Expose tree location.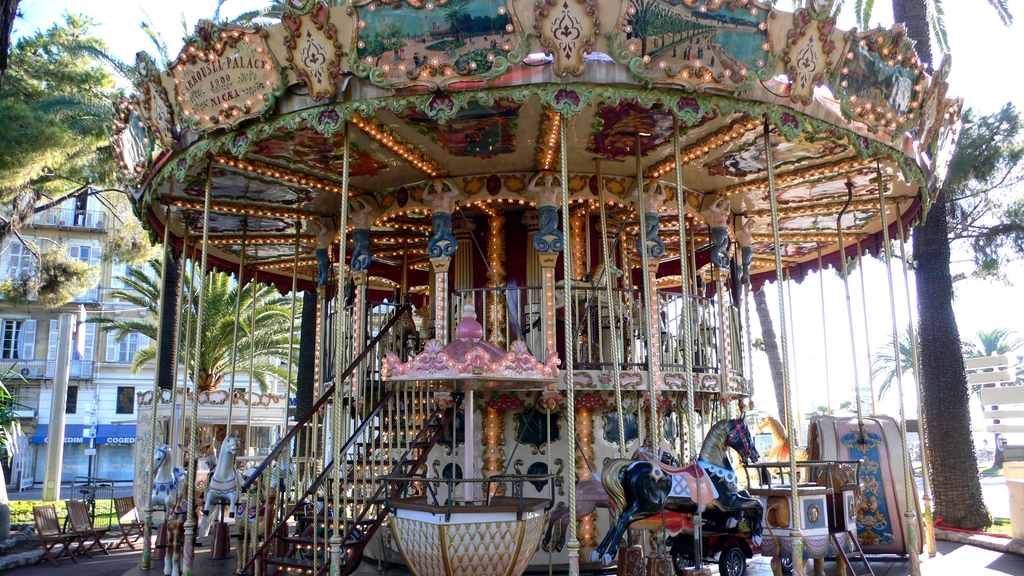
Exposed at (767,0,1023,532).
